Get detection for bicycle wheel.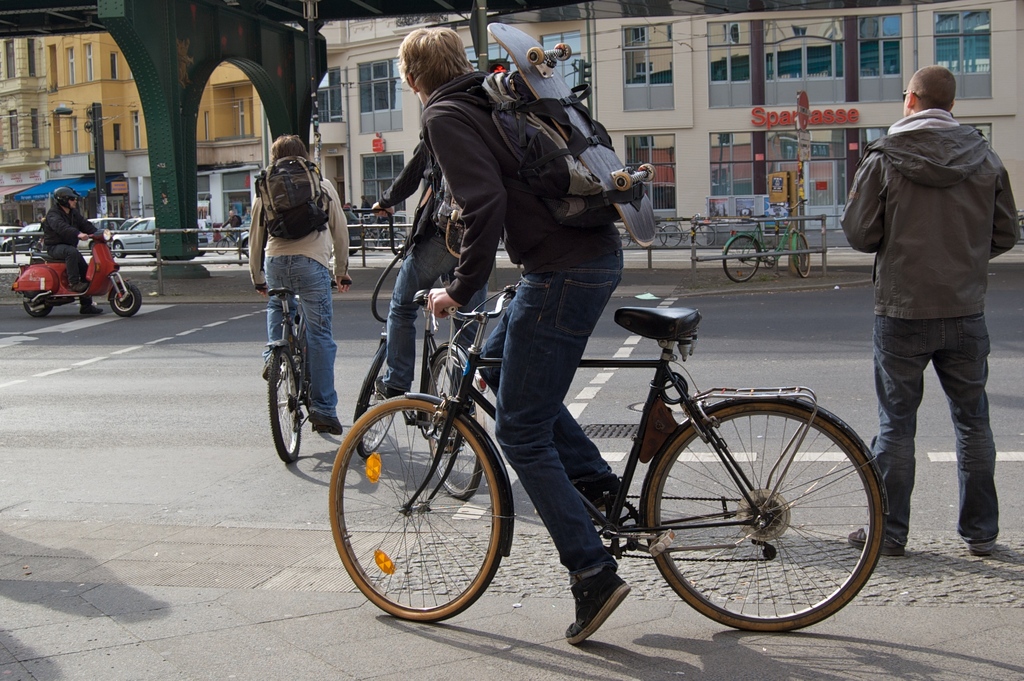
Detection: {"x1": 266, "y1": 343, "x2": 304, "y2": 463}.
